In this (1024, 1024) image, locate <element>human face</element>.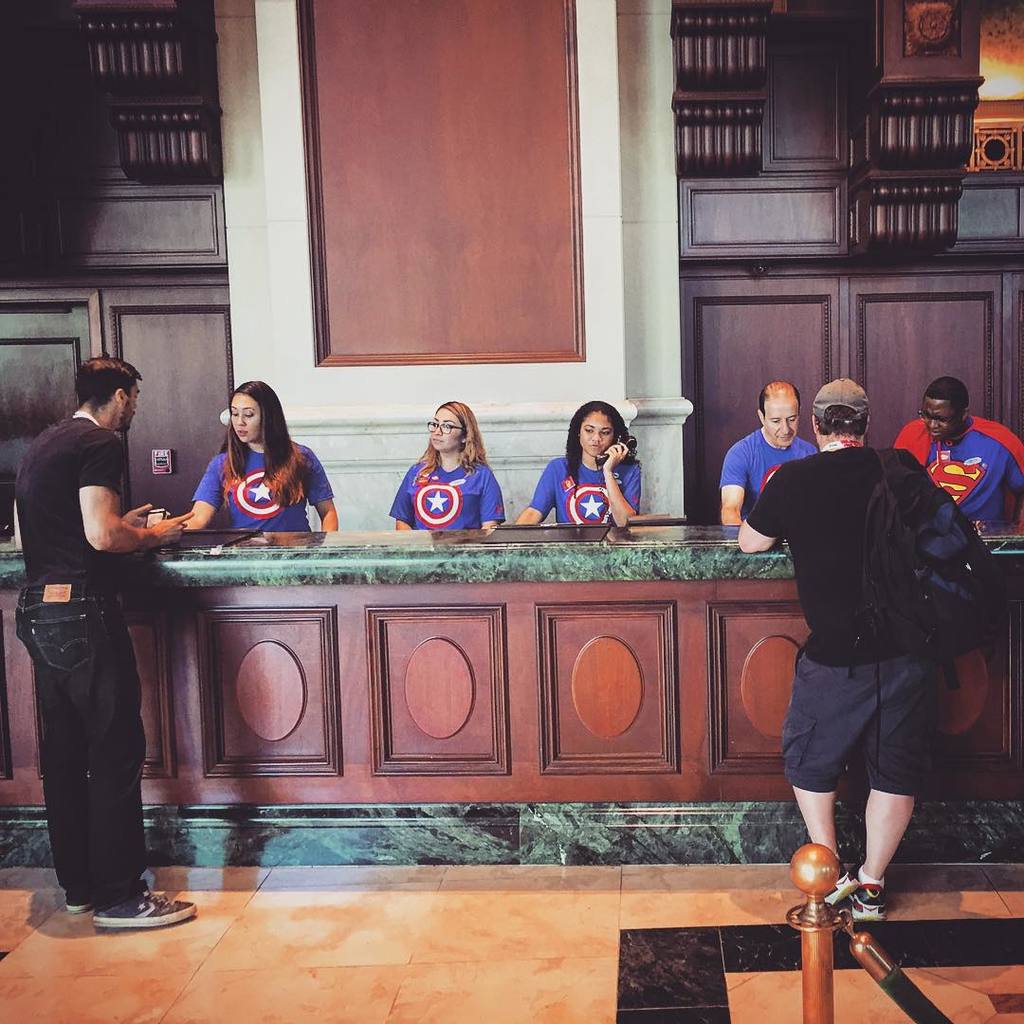
Bounding box: 578, 412, 613, 451.
